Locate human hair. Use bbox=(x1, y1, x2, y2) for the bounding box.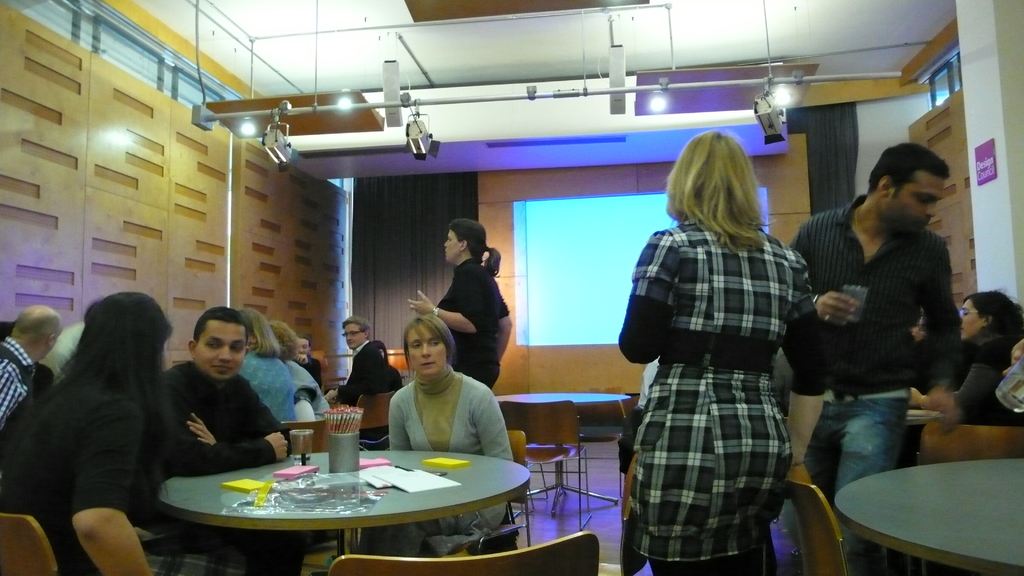
bbox=(451, 221, 500, 277).
